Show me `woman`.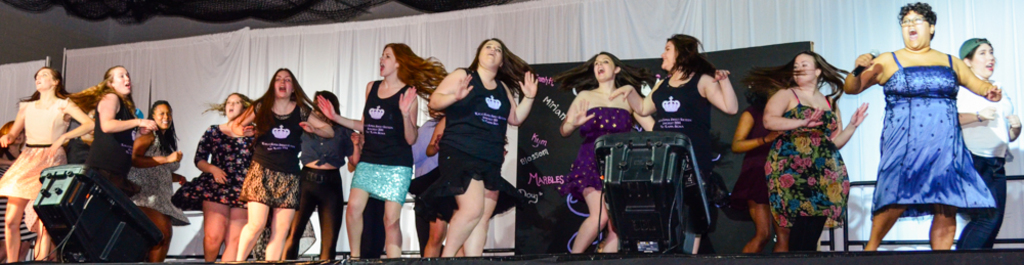
`woman` is here: [left=731, top=81, right=793, bottom=253].
